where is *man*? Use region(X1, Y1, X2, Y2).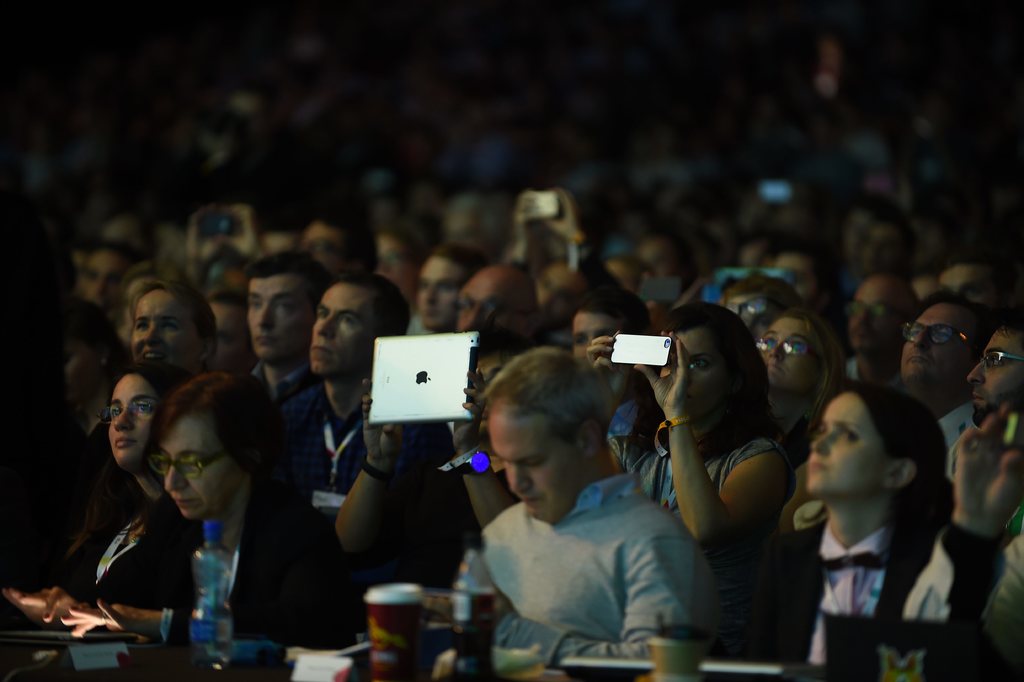
region(964, 315, 1023, 422).
